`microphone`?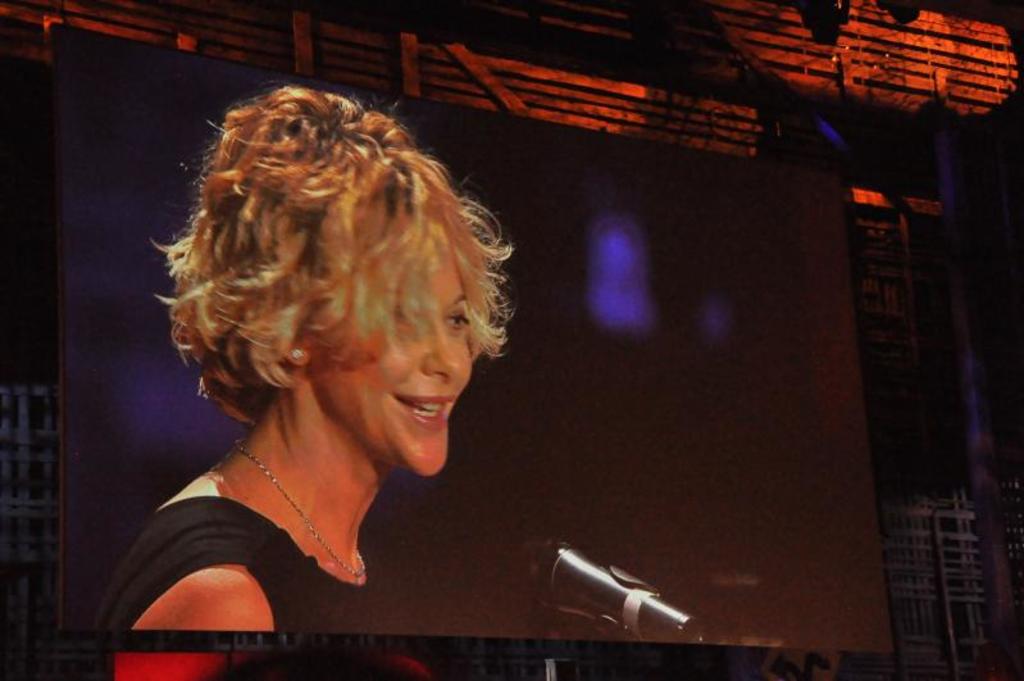
crop(520, 535, 713, 631)
